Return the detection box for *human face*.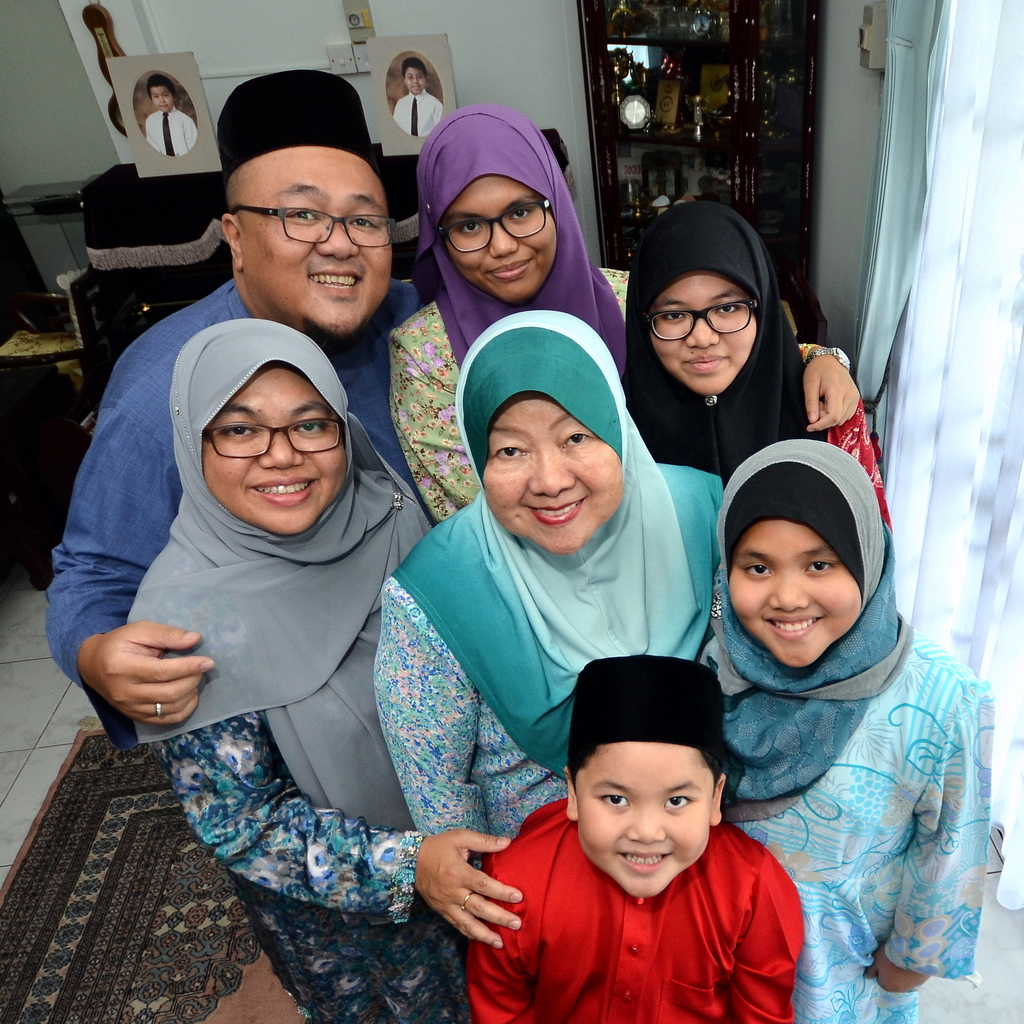
(x1=210, y1=362, x2=348, y2=531).
